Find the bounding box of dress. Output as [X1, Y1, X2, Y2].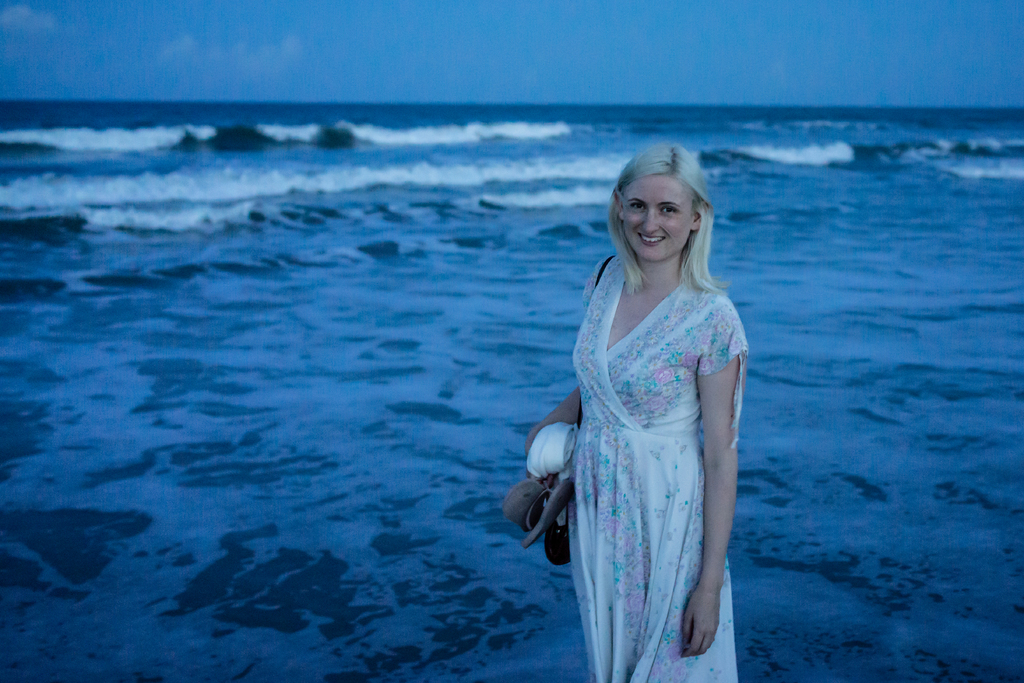
[571, 254, 751, 682].
